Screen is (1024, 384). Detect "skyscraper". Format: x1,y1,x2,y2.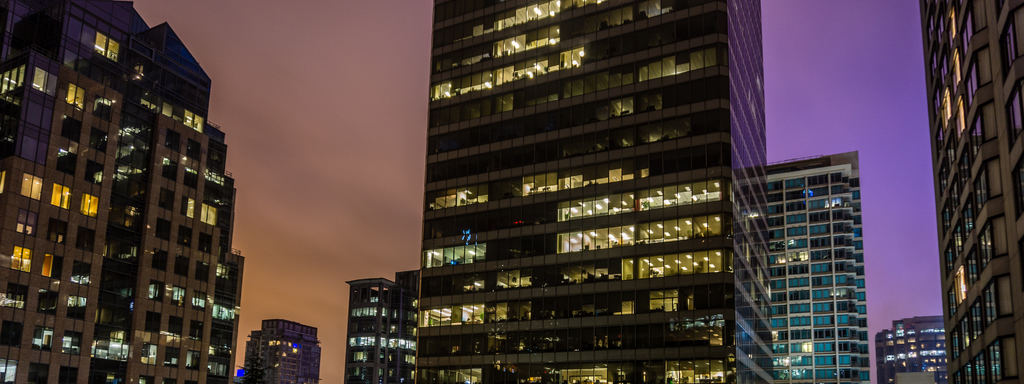
0,1,255,383.
